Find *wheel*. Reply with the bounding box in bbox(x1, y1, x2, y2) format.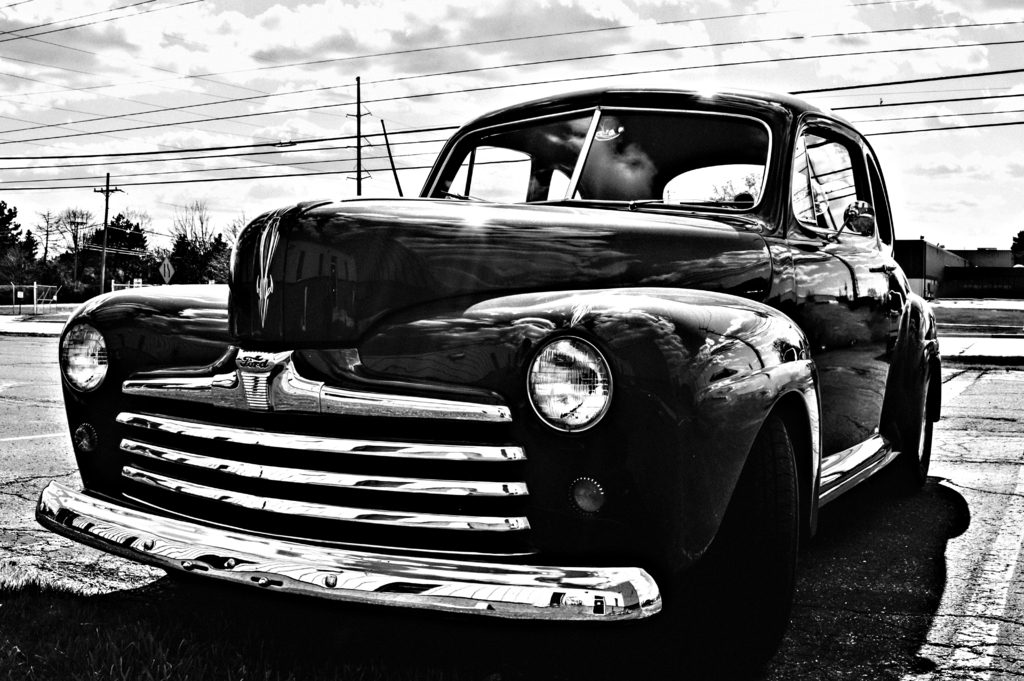
bbox(901, 366, 934, 486).
